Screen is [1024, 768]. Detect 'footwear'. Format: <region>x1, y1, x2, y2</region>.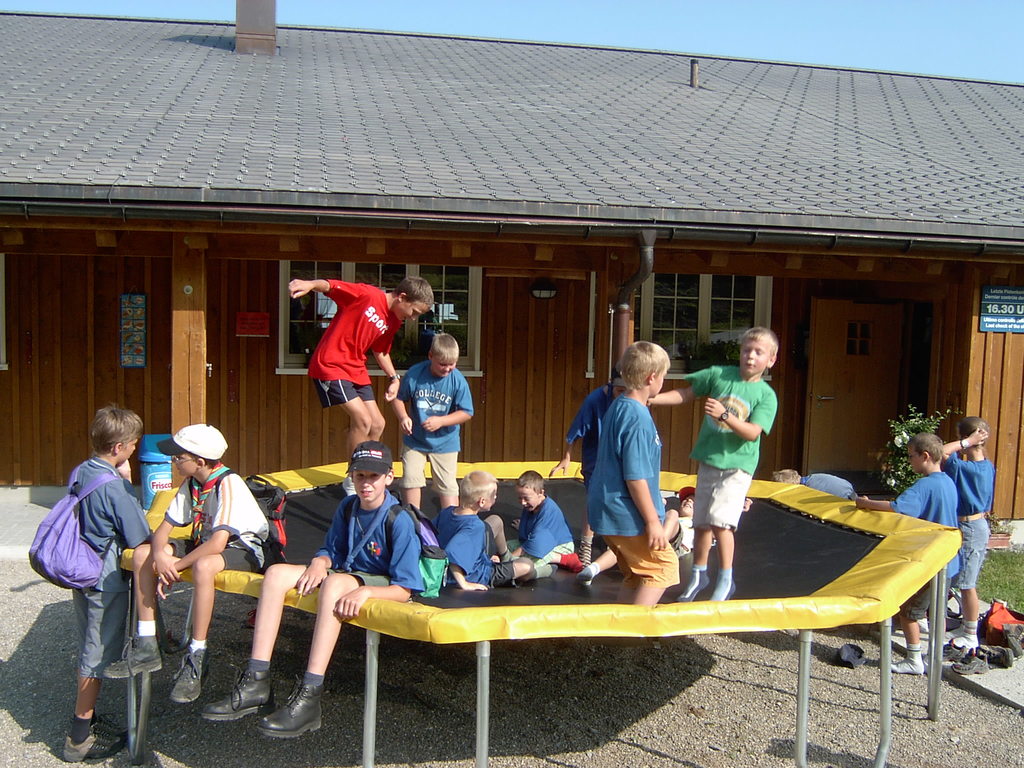
<region>164, 638, 211, 708</region>.
